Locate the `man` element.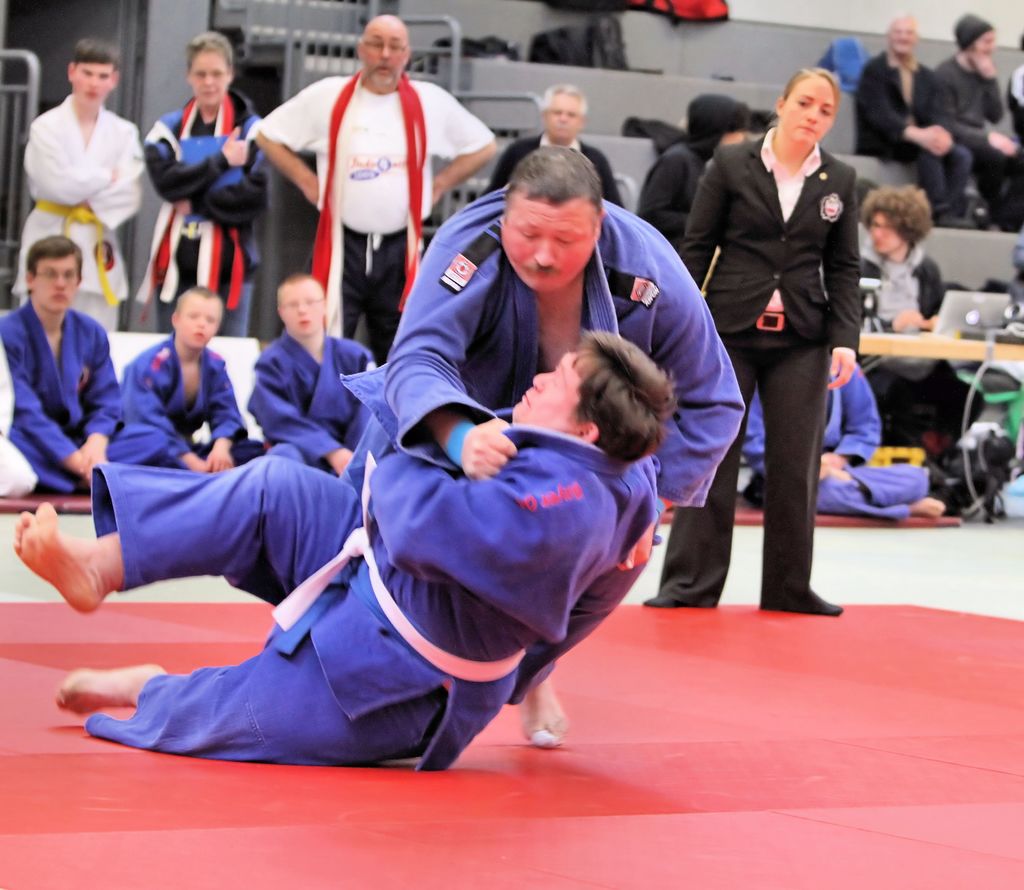
Element bbox: pyautogui.locateOnScreen(246, 273, 378, 475).
